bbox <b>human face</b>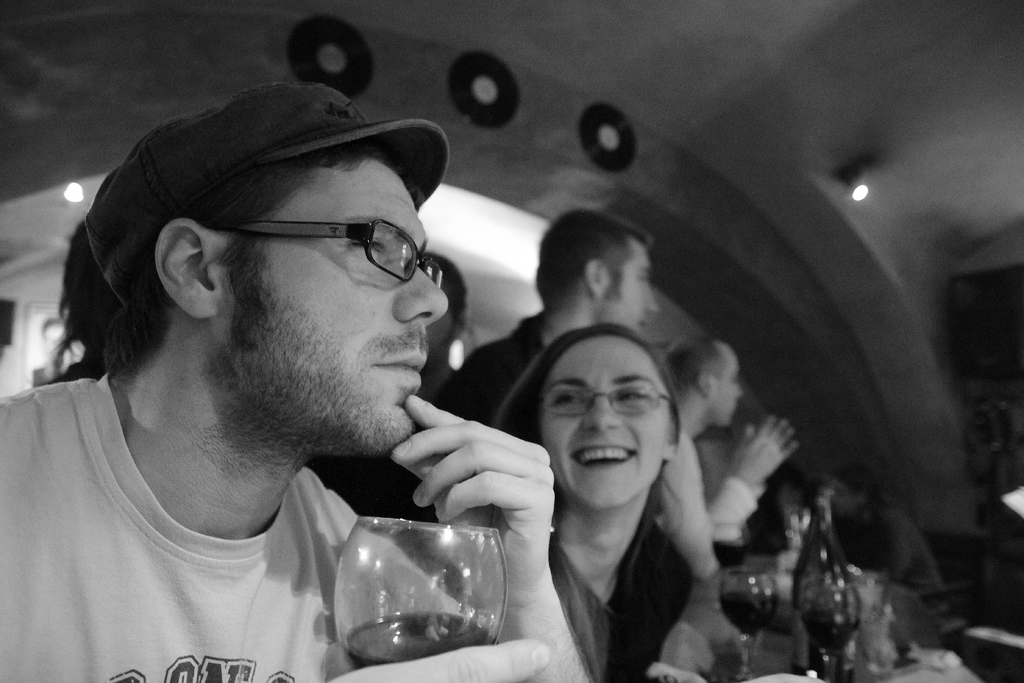
box=[225, 162, 450, 451]
